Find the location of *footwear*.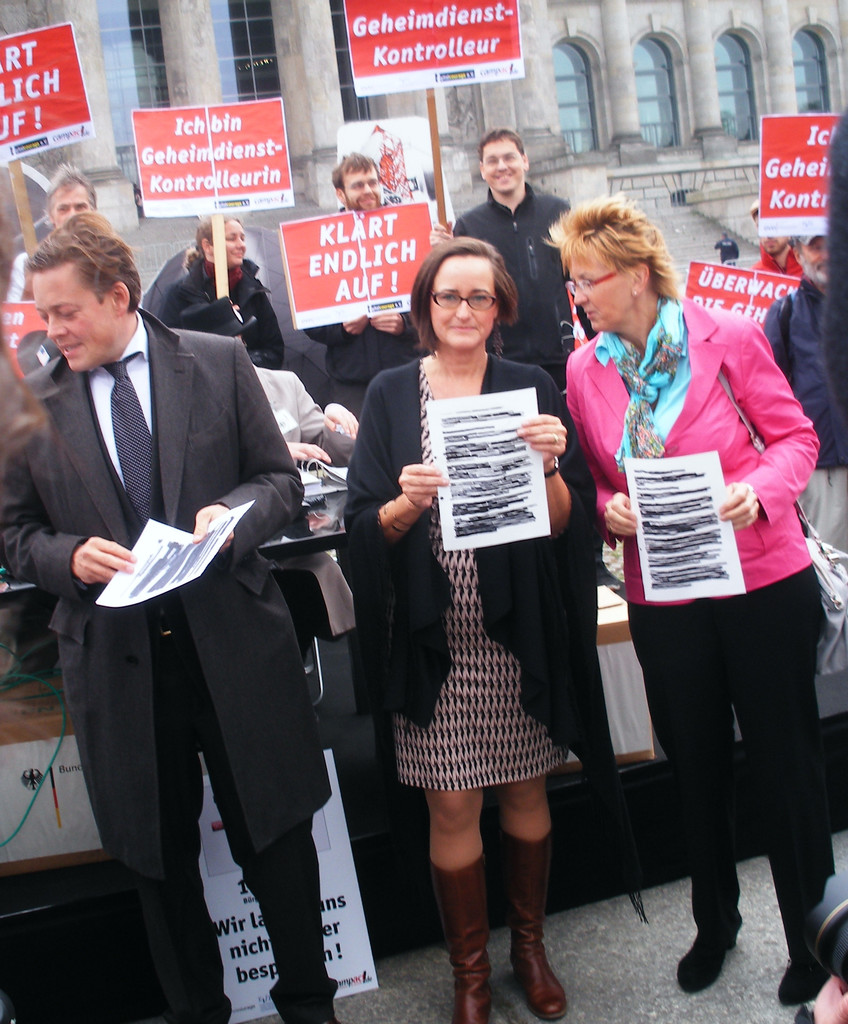
Location: (x1=674, y1=921, x2=736, y2=996).
